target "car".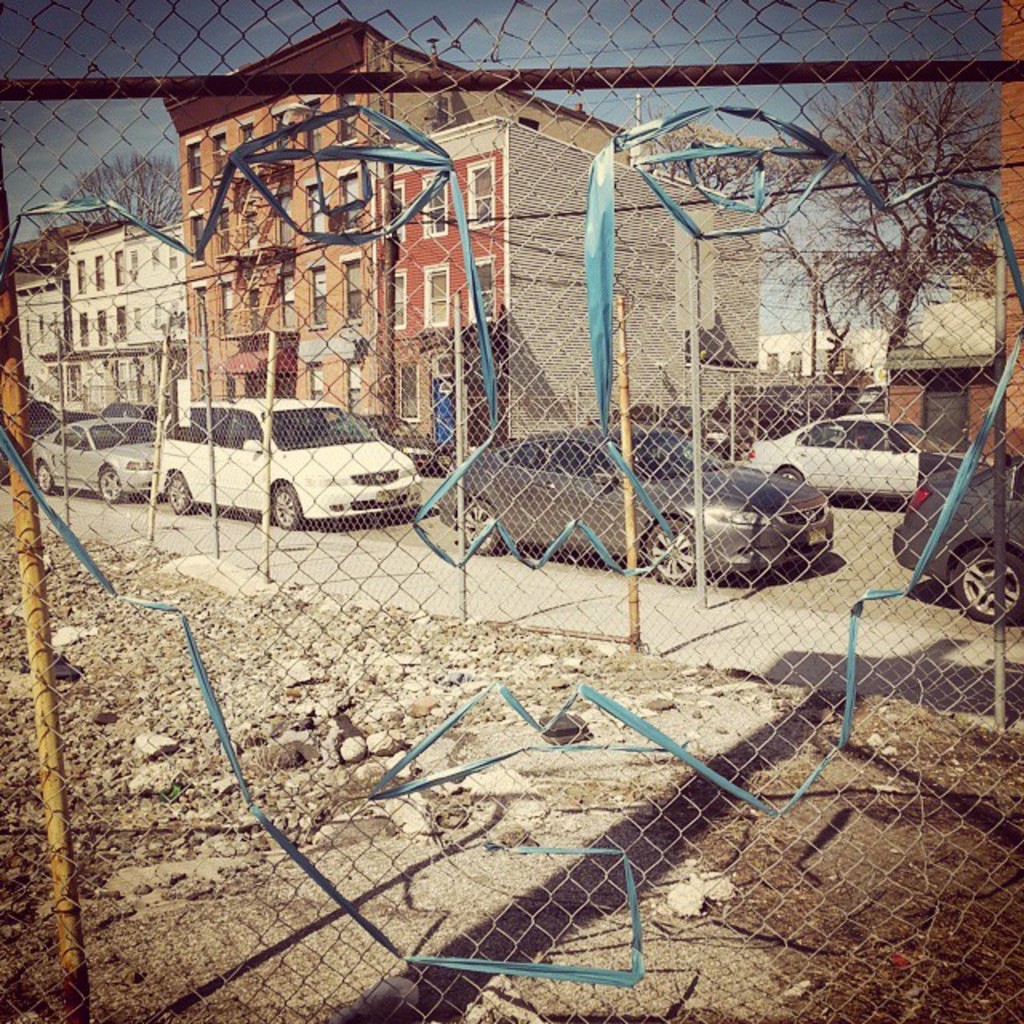
Target region: x1=178, y1=398, x2=448, y2=541.
